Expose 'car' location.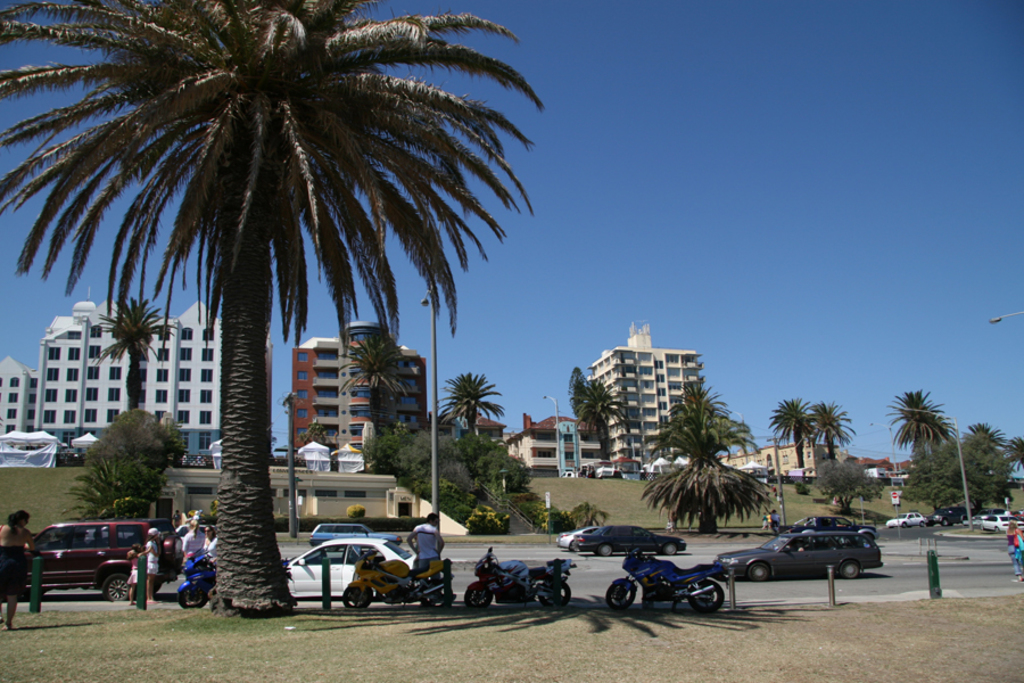
Exposed at <bbox>573, 525, 686, 559</bbox>.
